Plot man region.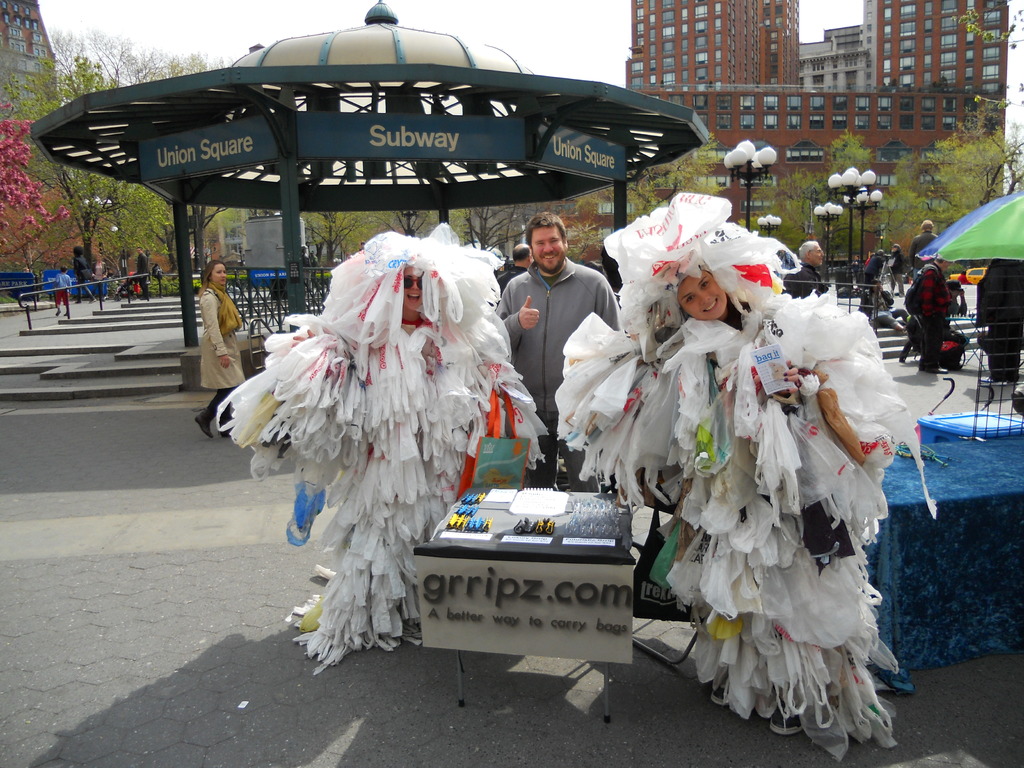
Plotted at bbox=(509, 210, 625, 464).
